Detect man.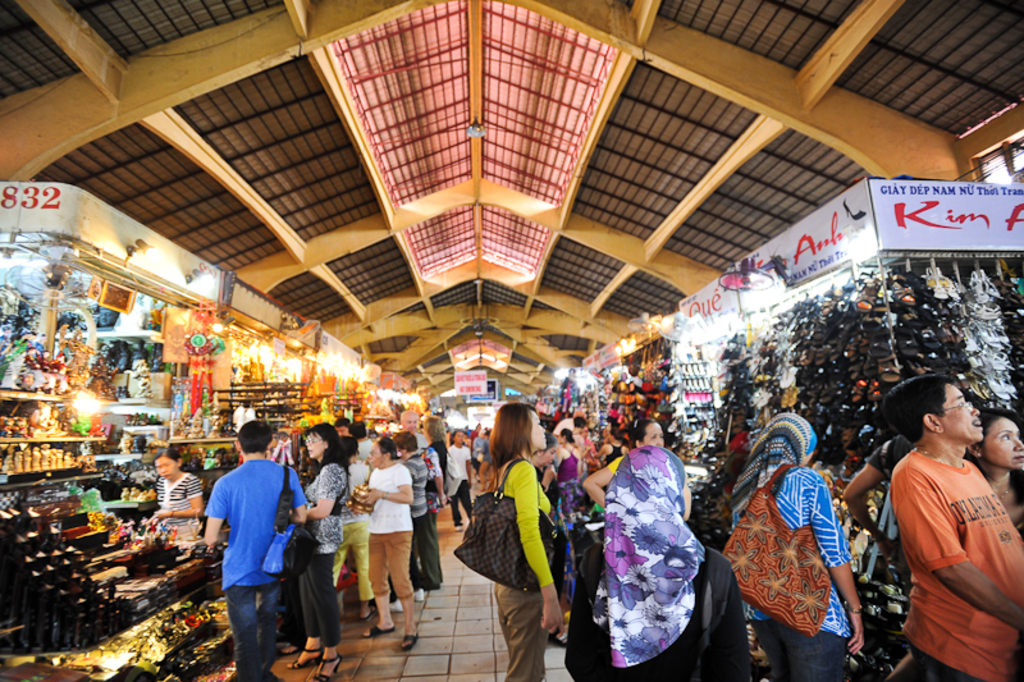
Detected at Rect(399, 406, 430, 453).
